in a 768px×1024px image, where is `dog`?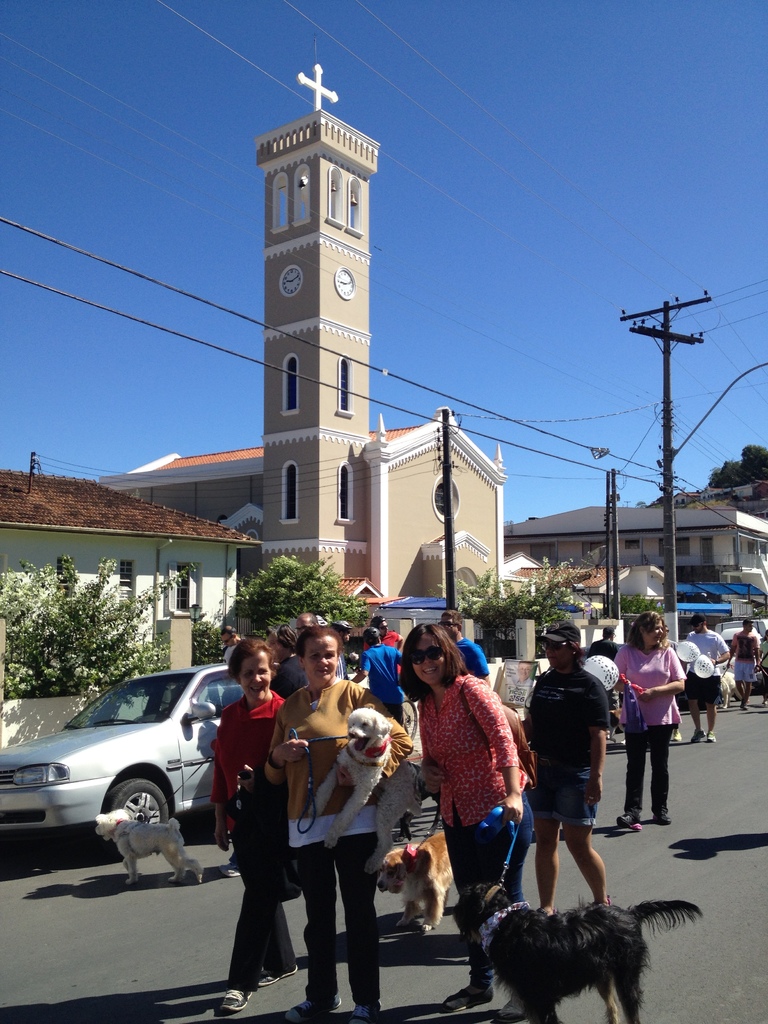
<bbox>95, 812, 198, 882</bbox>.
